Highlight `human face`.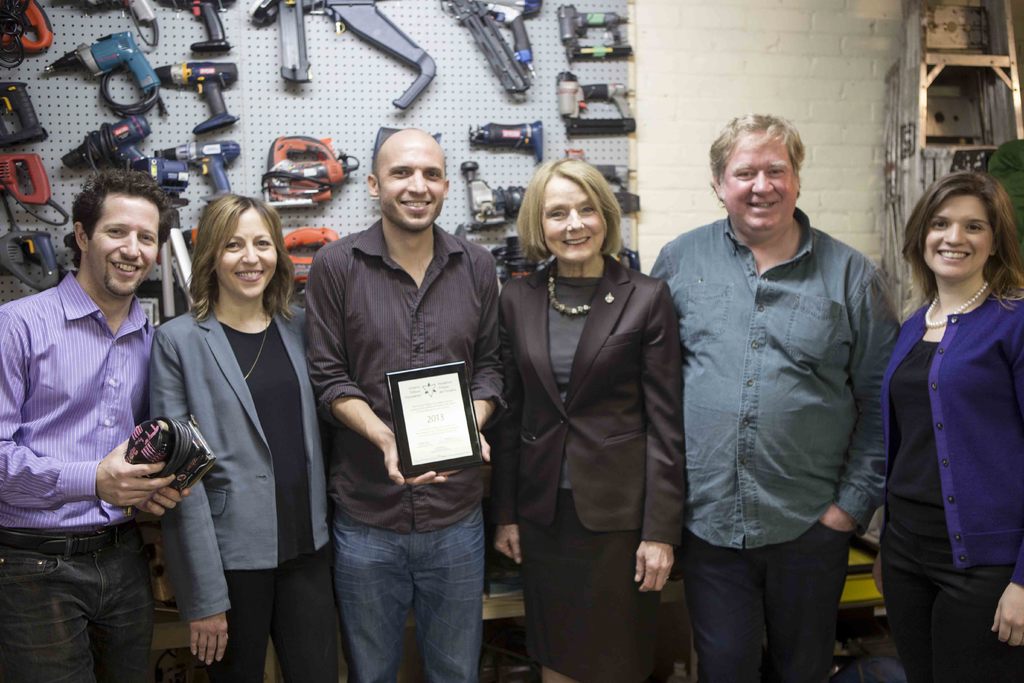
Highlighted region: <region>212, 202, 280, 298</region>.
